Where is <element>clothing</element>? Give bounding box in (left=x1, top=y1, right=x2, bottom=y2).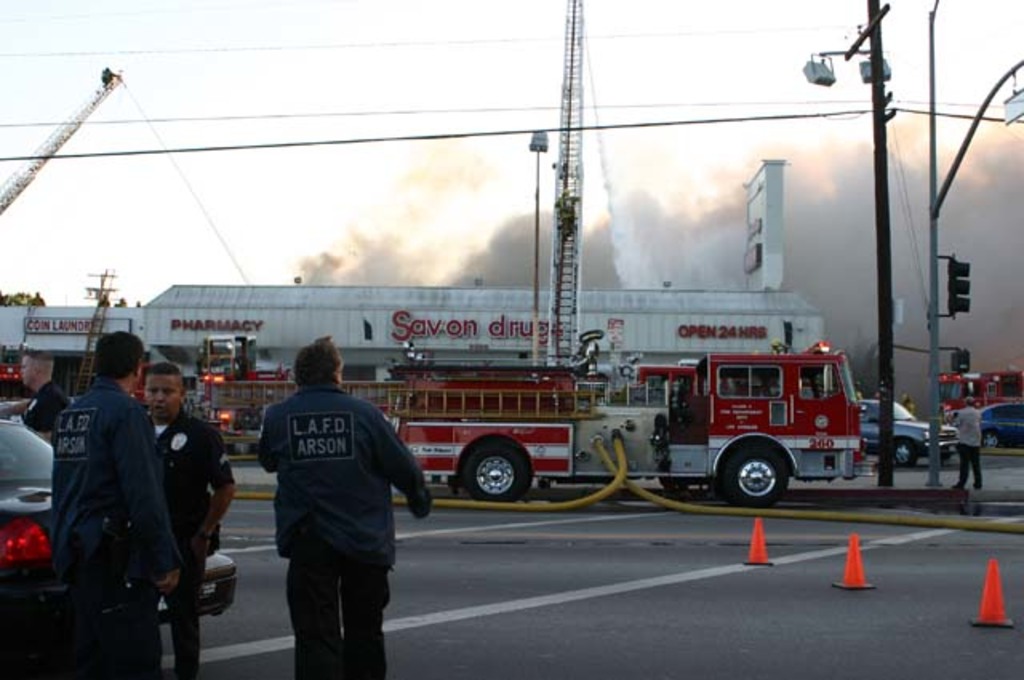
(left=246, top=352, right=422, bottom=654).
